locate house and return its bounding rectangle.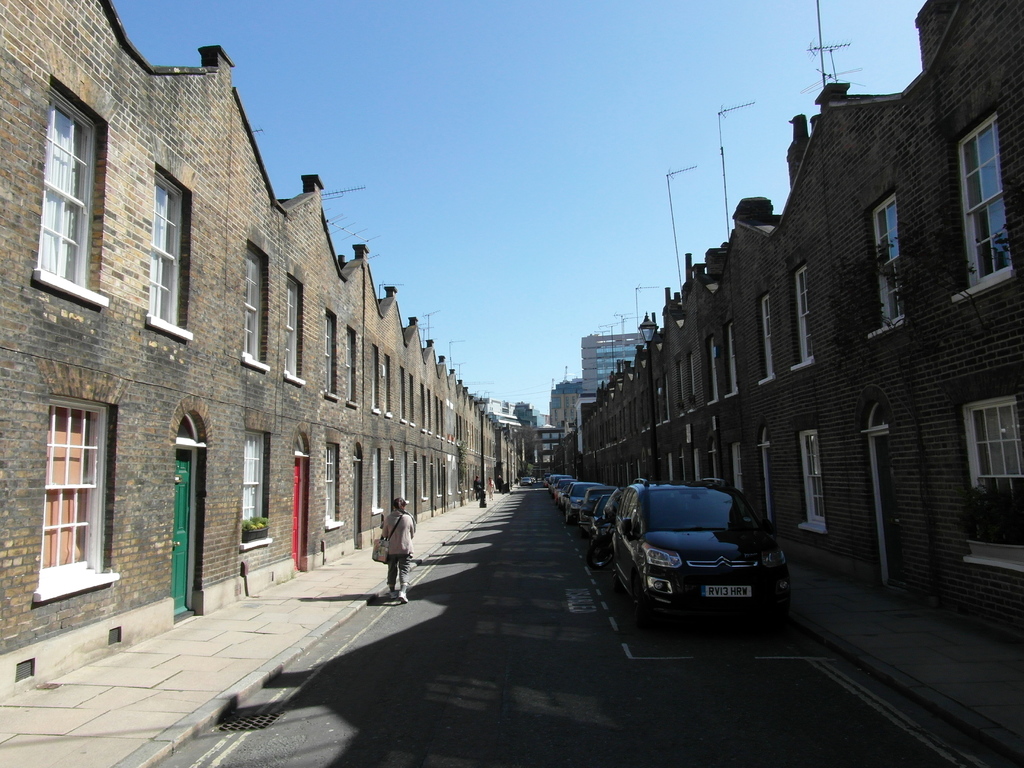
(547, 0, 1023, 663).
